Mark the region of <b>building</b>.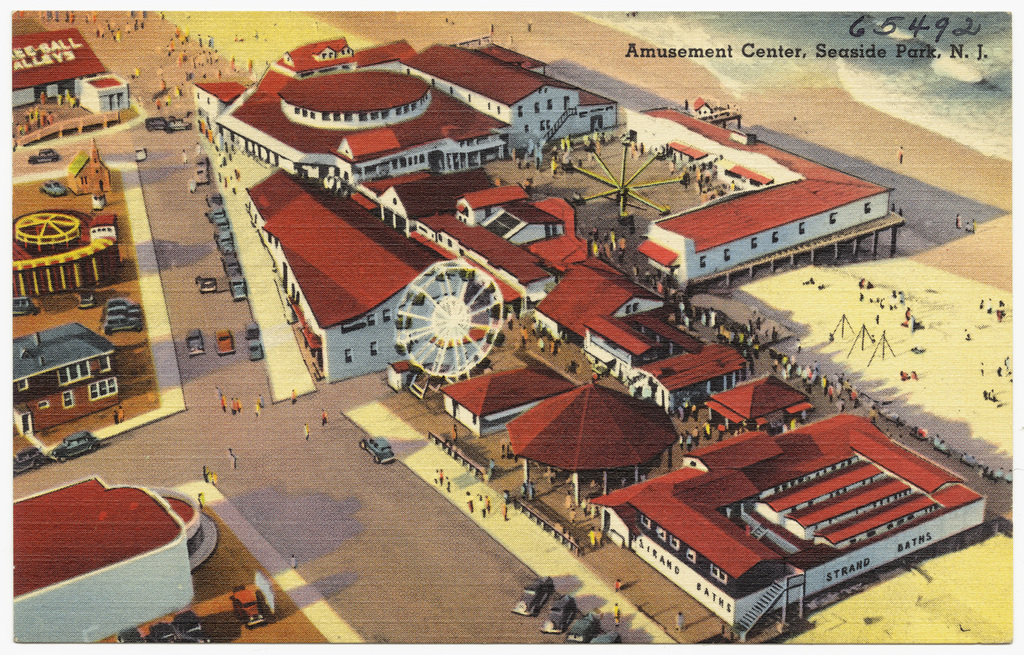
Region: BBox(0, 472, 218, 654).
